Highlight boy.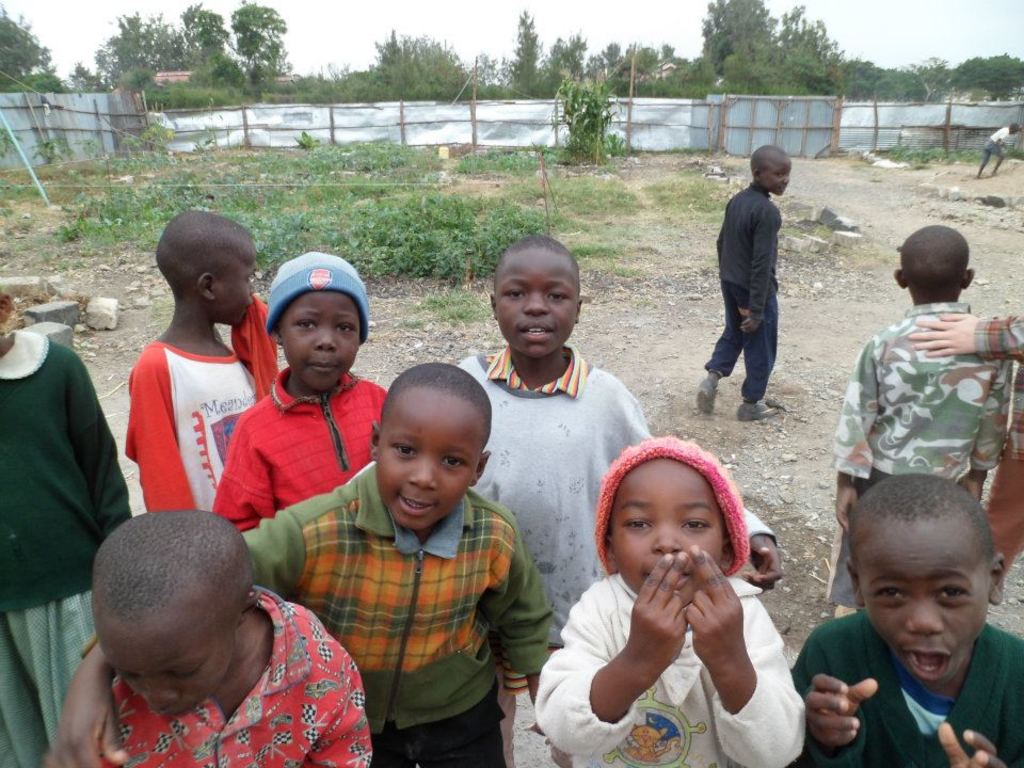
Highlighted region: (693, 143, 793, 422).
